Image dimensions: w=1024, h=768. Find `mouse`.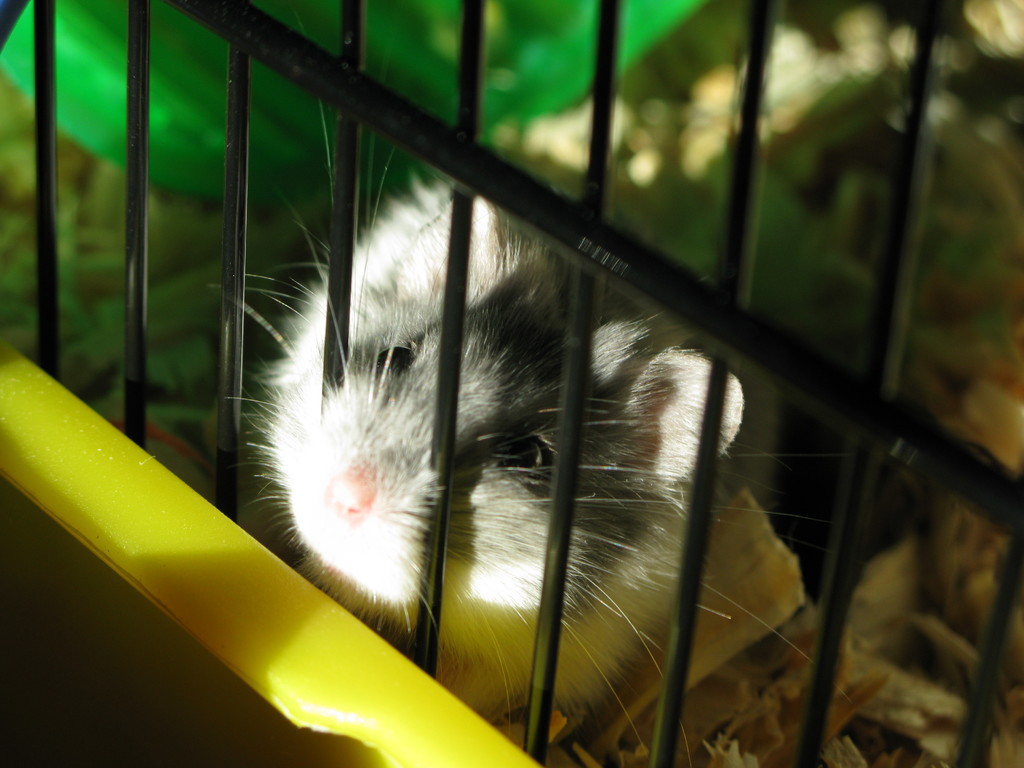
select_region(191, 151, 835, 724).
